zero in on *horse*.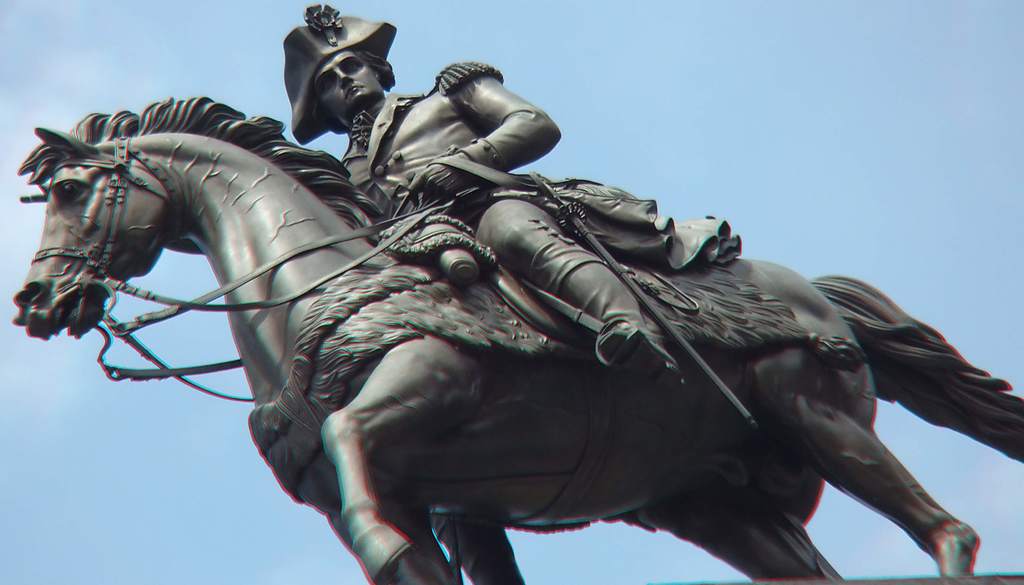
Zeroed in: BBox(10, 96, 1023, 584).
